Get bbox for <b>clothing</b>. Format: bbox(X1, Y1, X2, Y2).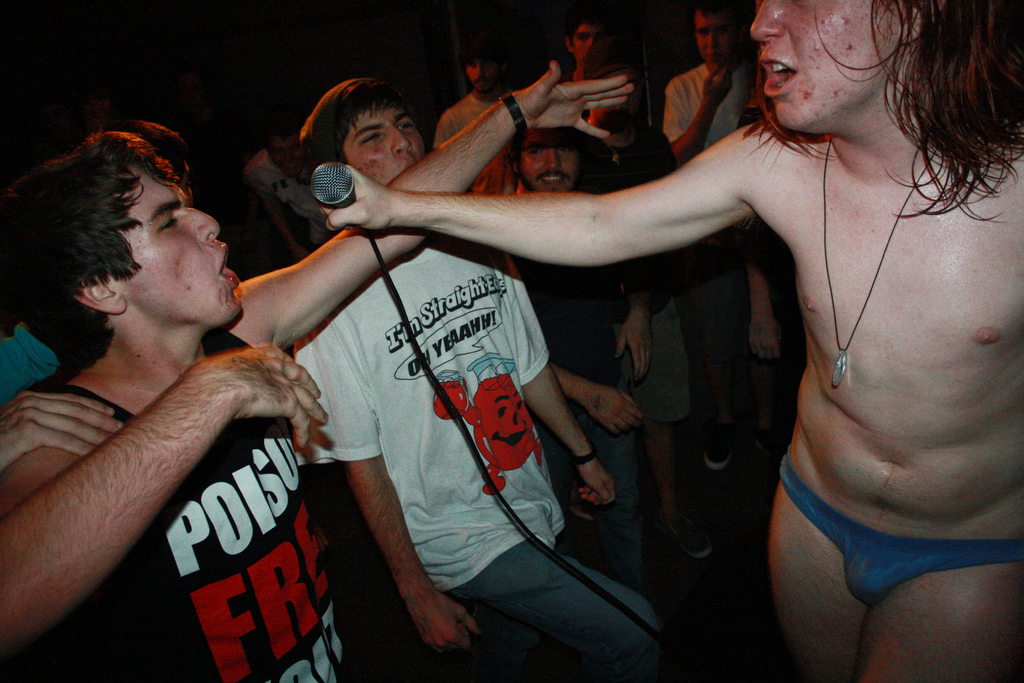
bbox(19, 331, 365, 682).
